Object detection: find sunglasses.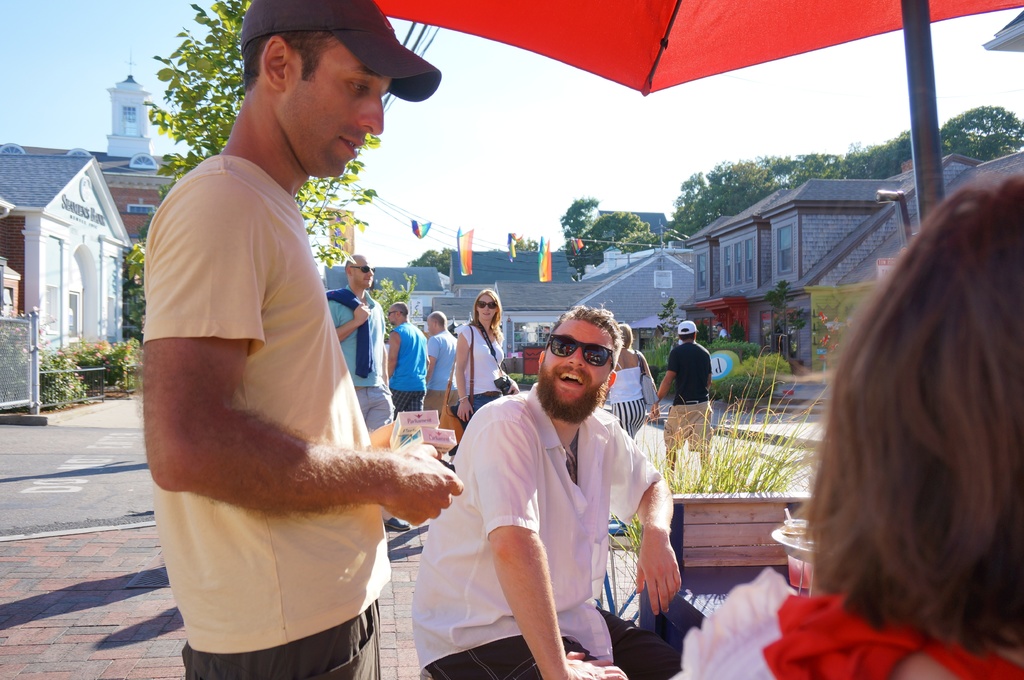
{"x1": 479, "y1": 303, "x2": 497, "y2": 308}.
